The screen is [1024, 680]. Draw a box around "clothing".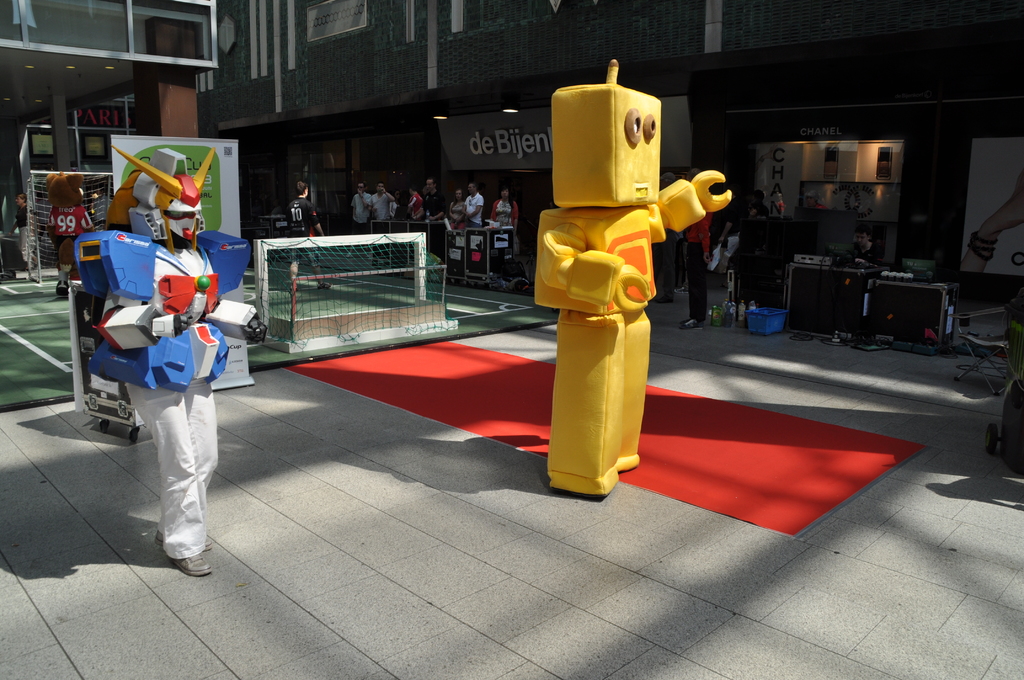
locate(653, 225, 686, 292).
